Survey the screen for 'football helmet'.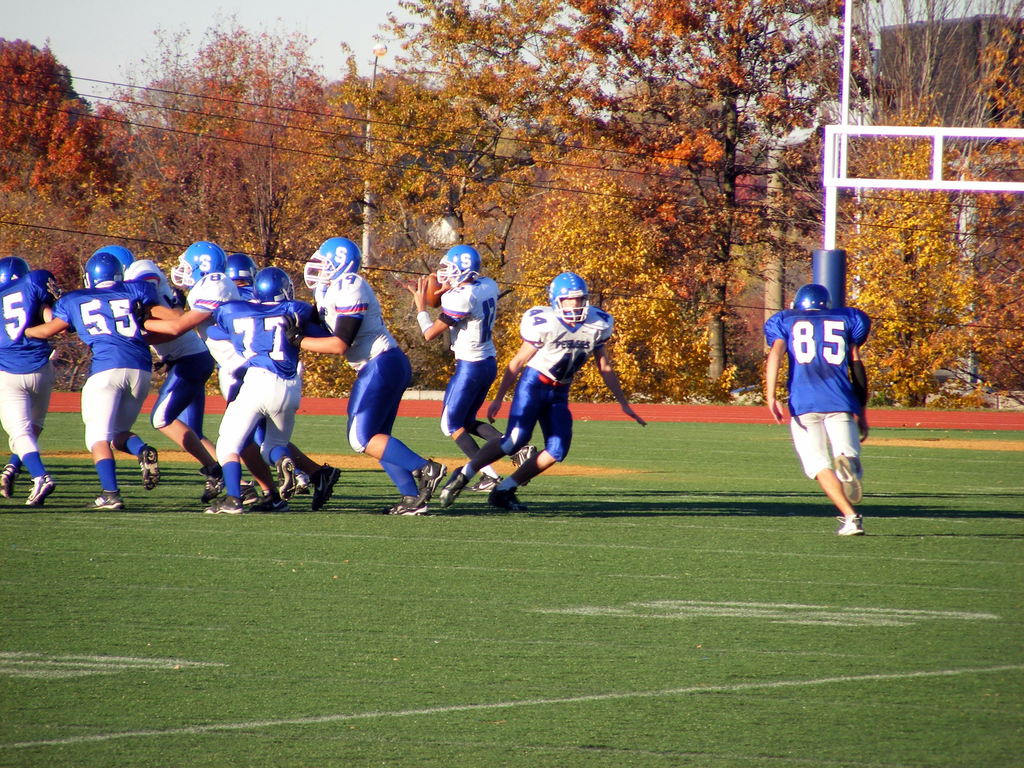
Survey found: locate(439, 245, 480, 290).
